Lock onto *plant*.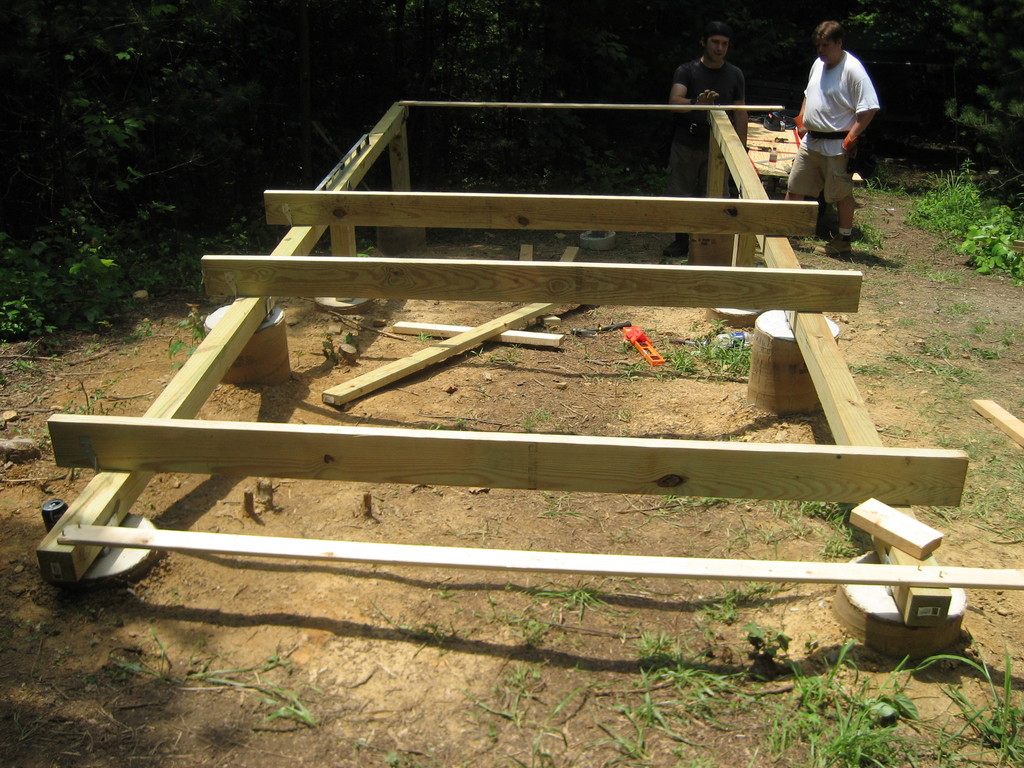
Locked: 479:593:520:630.
